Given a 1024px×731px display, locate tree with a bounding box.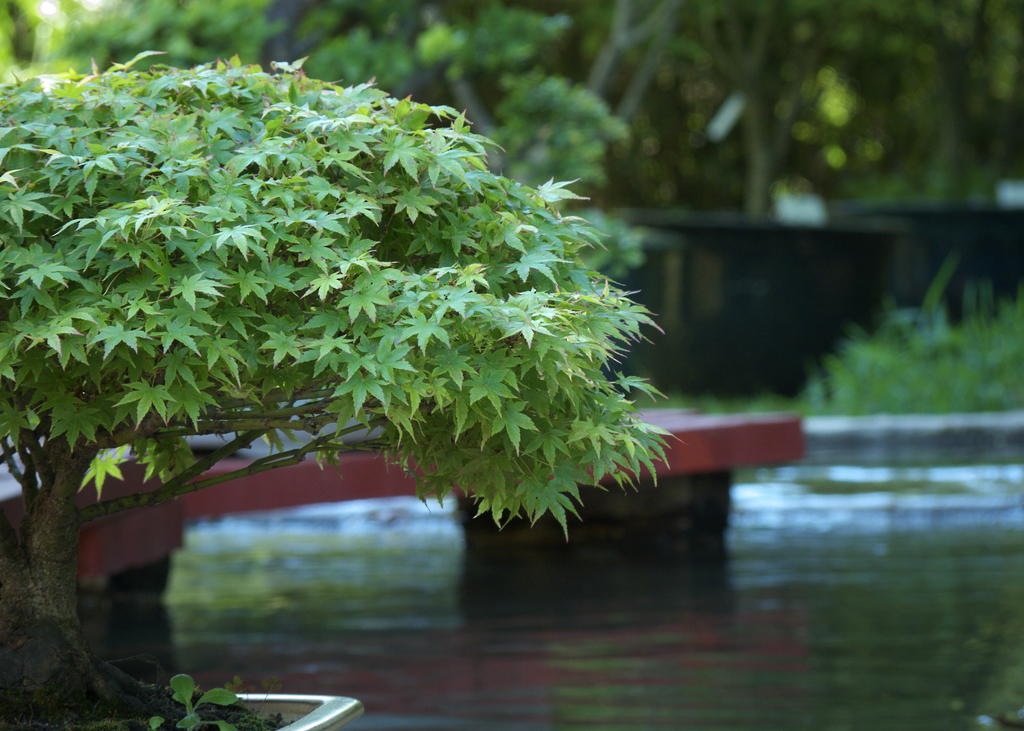
Located: locate(0, 50, 678, 724).
